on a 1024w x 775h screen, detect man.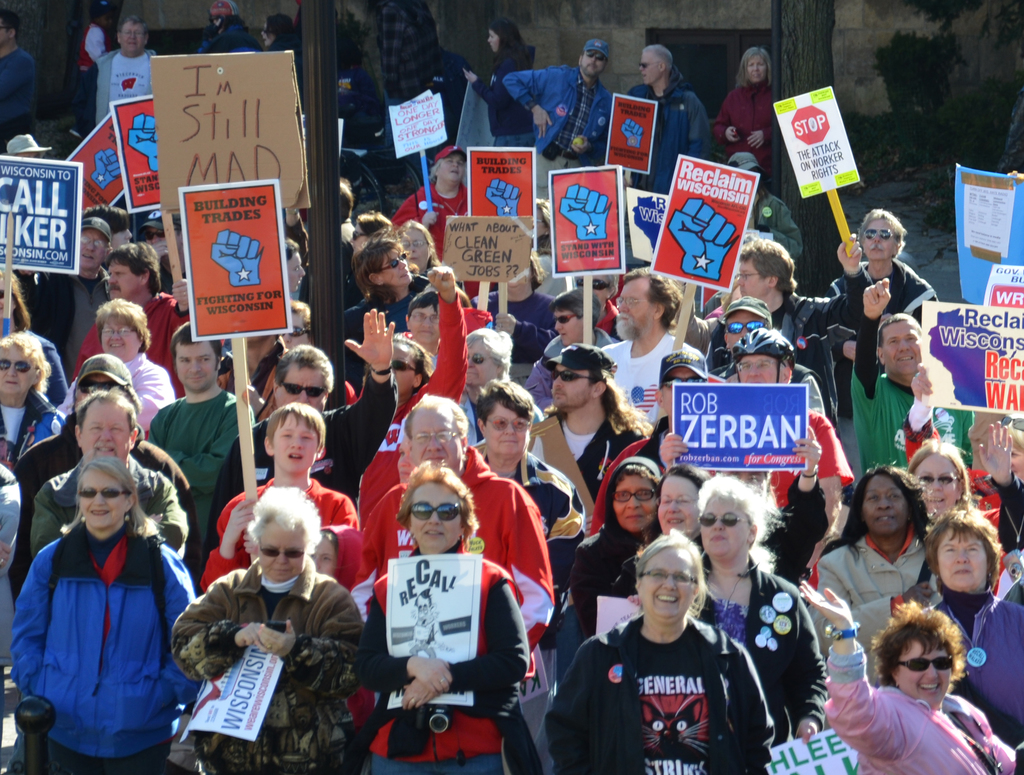
x1=593 y1=257 x2=705 y2=431.
